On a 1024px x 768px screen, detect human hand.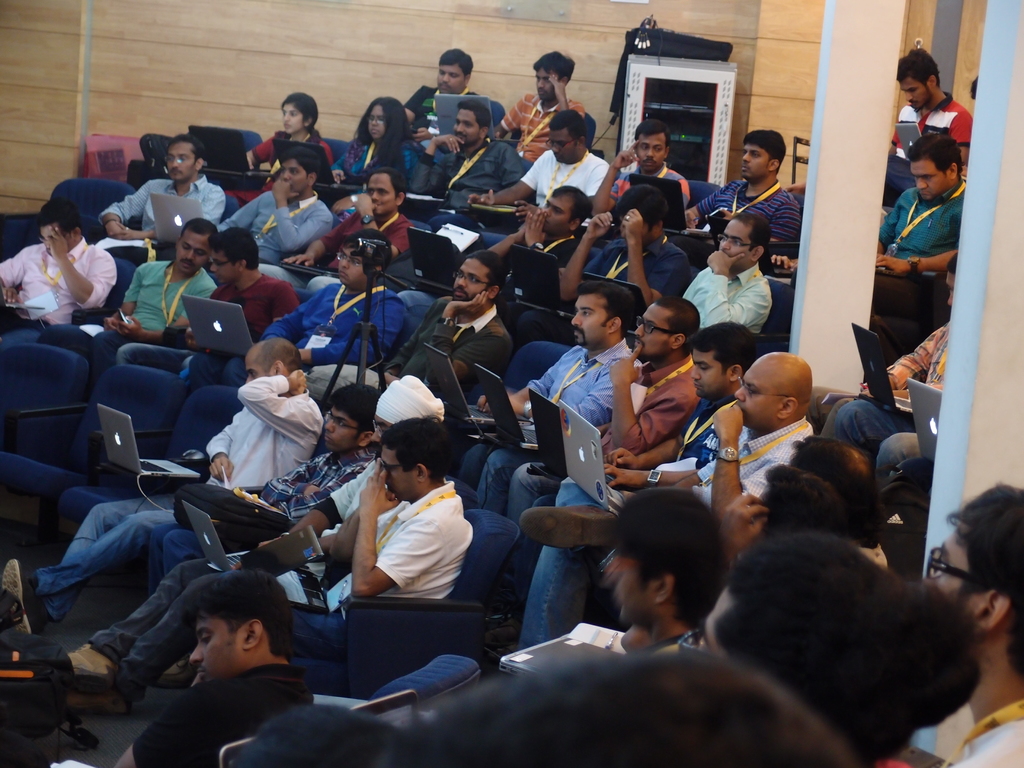
bbox(601, 461, 649, 492).
